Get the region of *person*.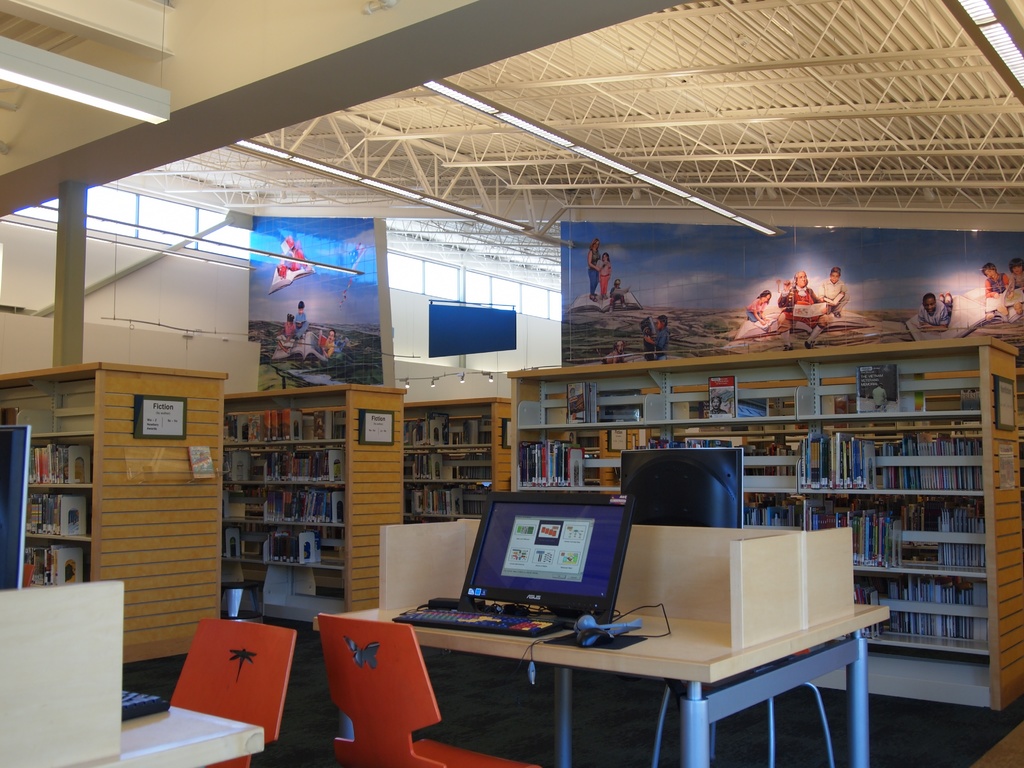
x1=780, y1=269, x2=831, y2=349.
